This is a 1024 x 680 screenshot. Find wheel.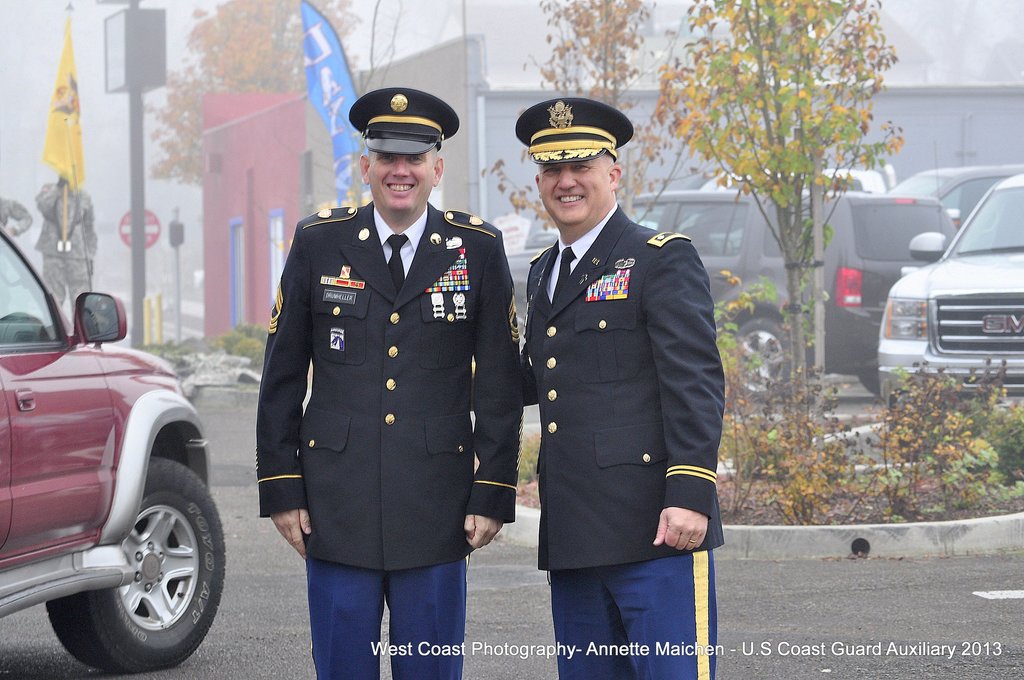
Bounding box: BBox(727, 312, 797, 409).
